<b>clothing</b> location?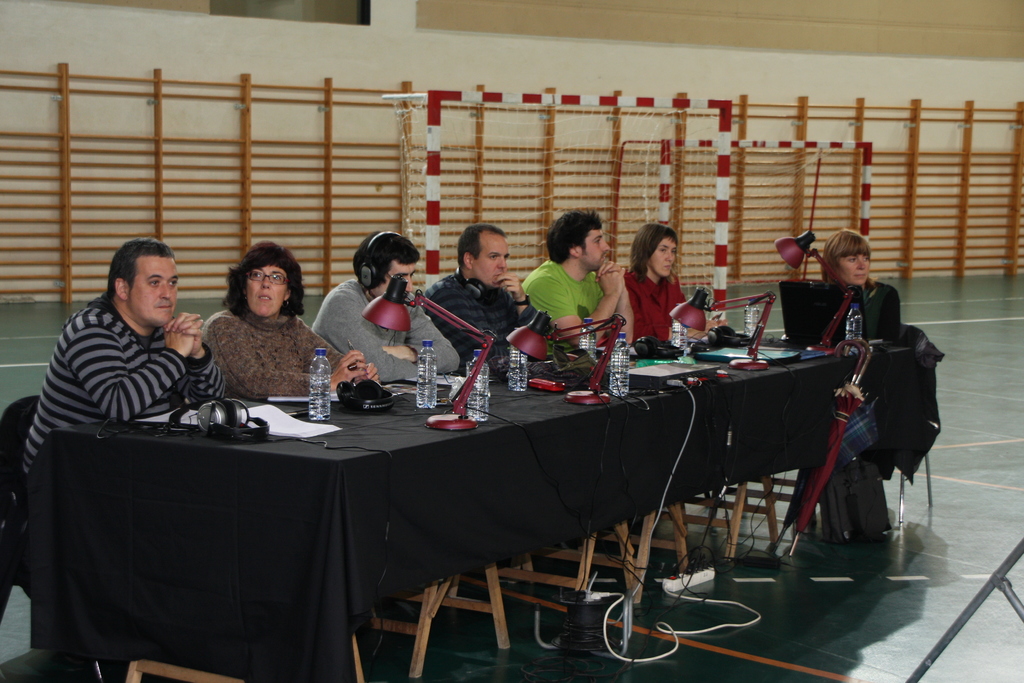
522:258:605:324
